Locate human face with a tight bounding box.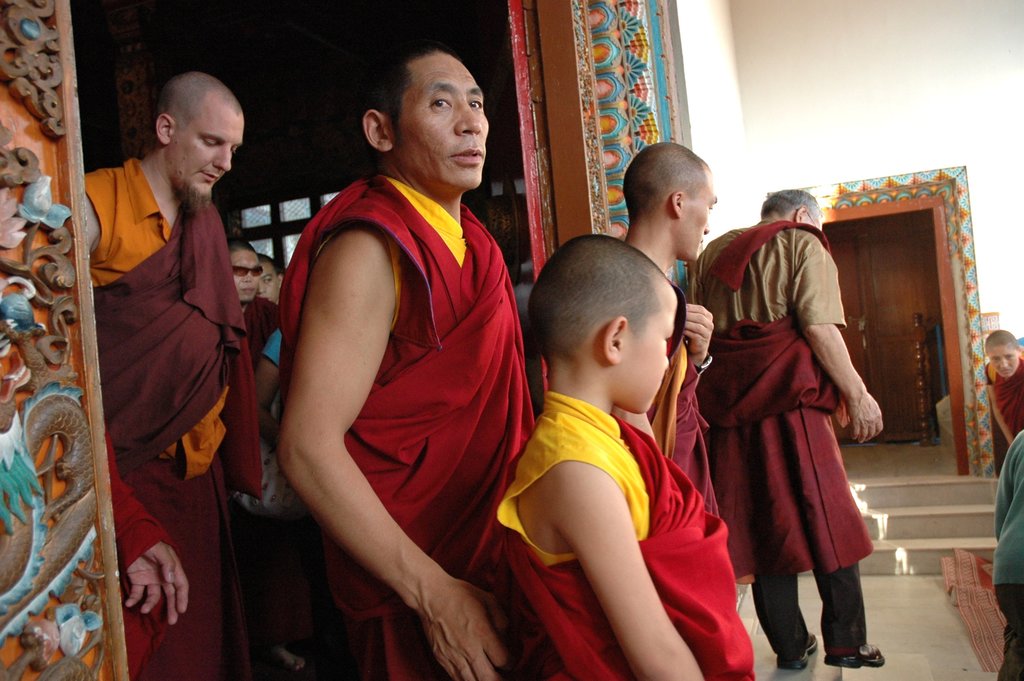
crop(683, 177, 719, 260).
